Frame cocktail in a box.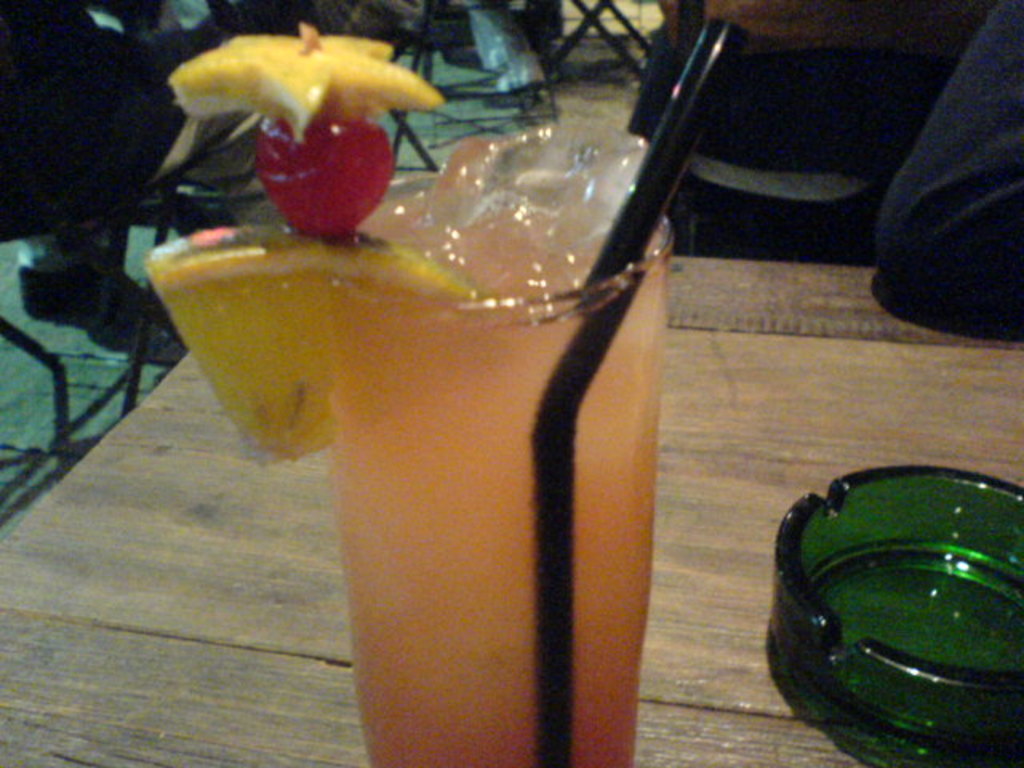
pyautogui.locateOnScreen(147, 14, 744, 766).
